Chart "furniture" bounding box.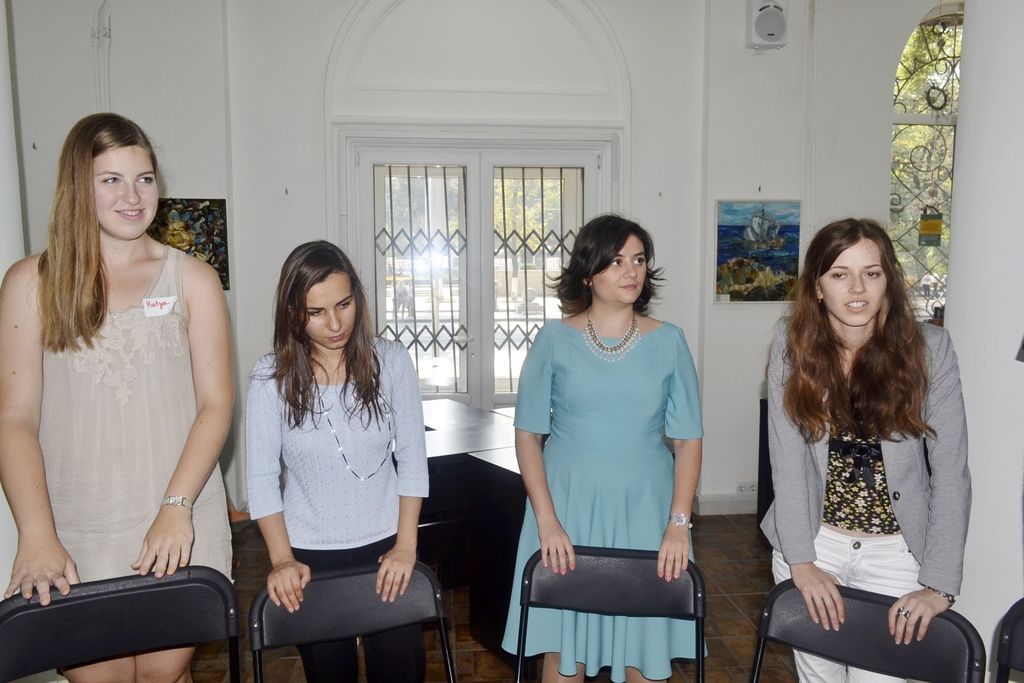
Charted: {"x1": 253, "y1": 568, "x2": 458, "y2": 682}.
